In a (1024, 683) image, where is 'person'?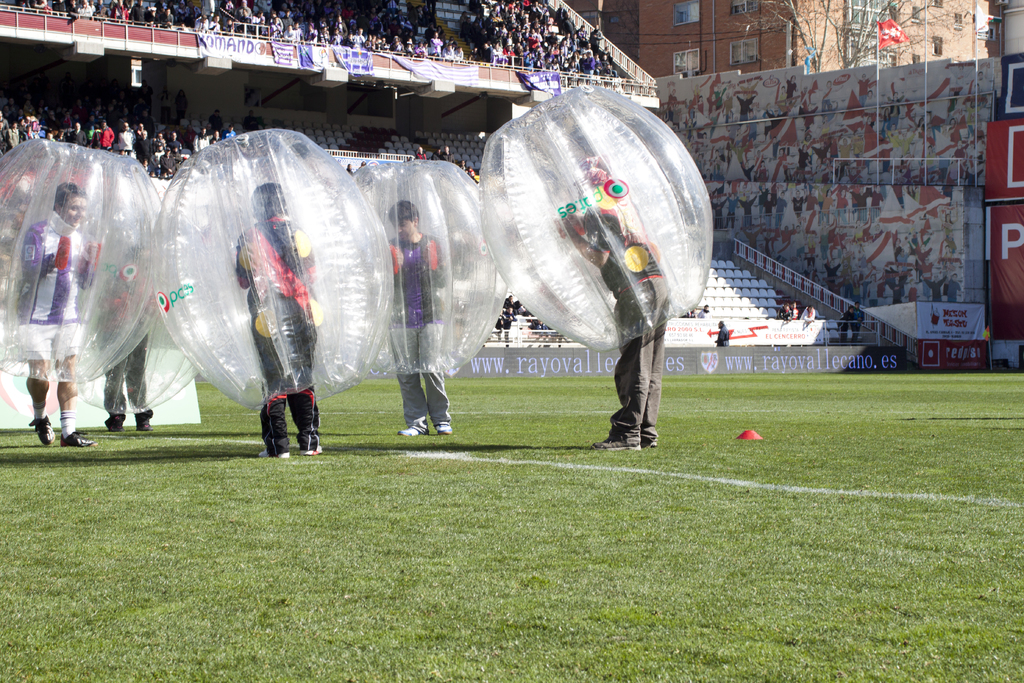
box=[495, 305, 520, 343].
